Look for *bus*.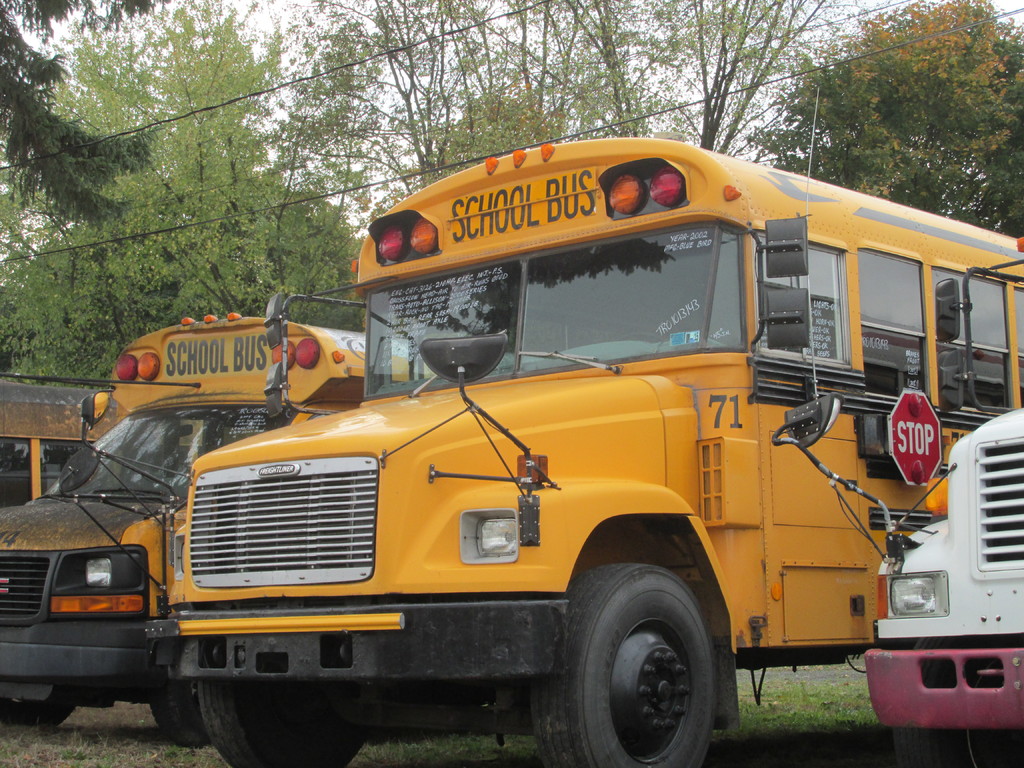
Found: <bbox>767, 227, 1023, 767</bbox>.
